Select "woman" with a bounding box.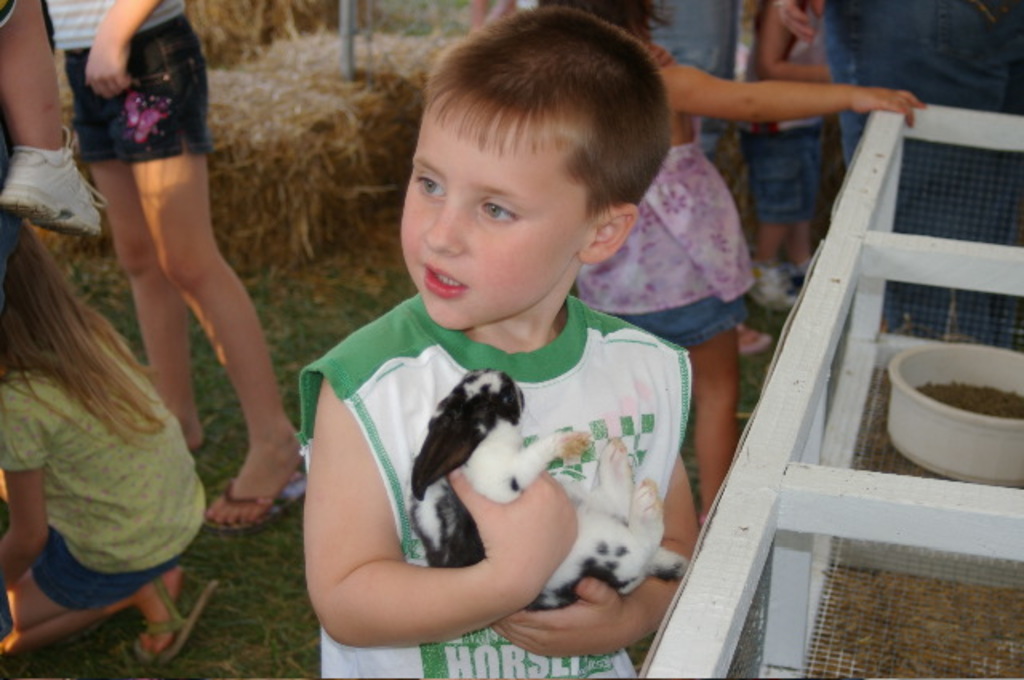
0, 0, 314, 565.
